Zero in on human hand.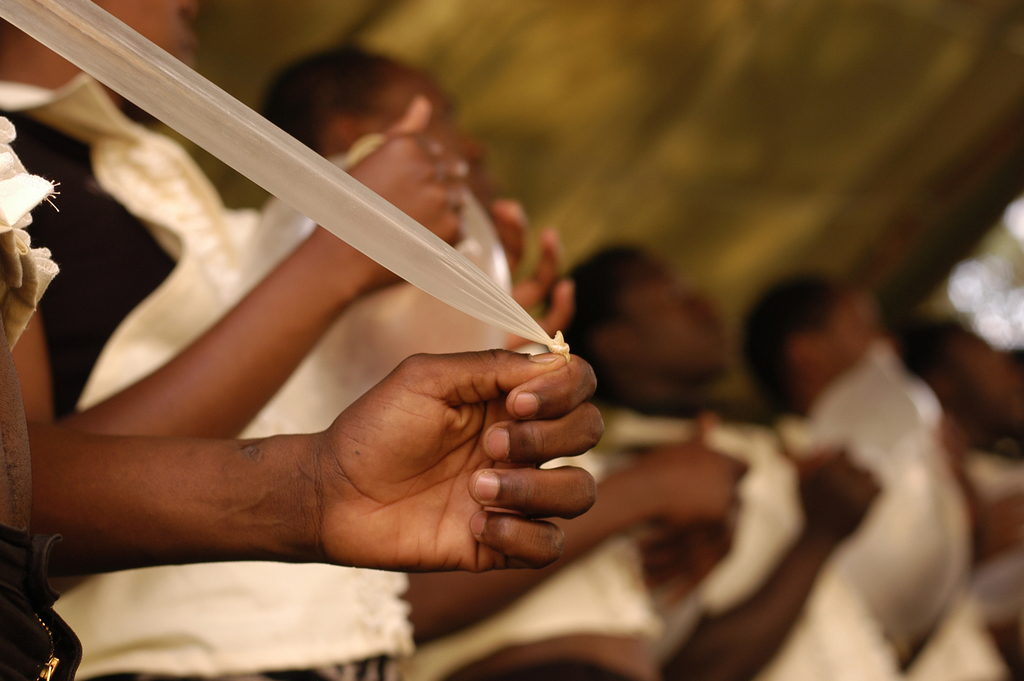
Zeroed in: crop(803, 454, 884, 543).
